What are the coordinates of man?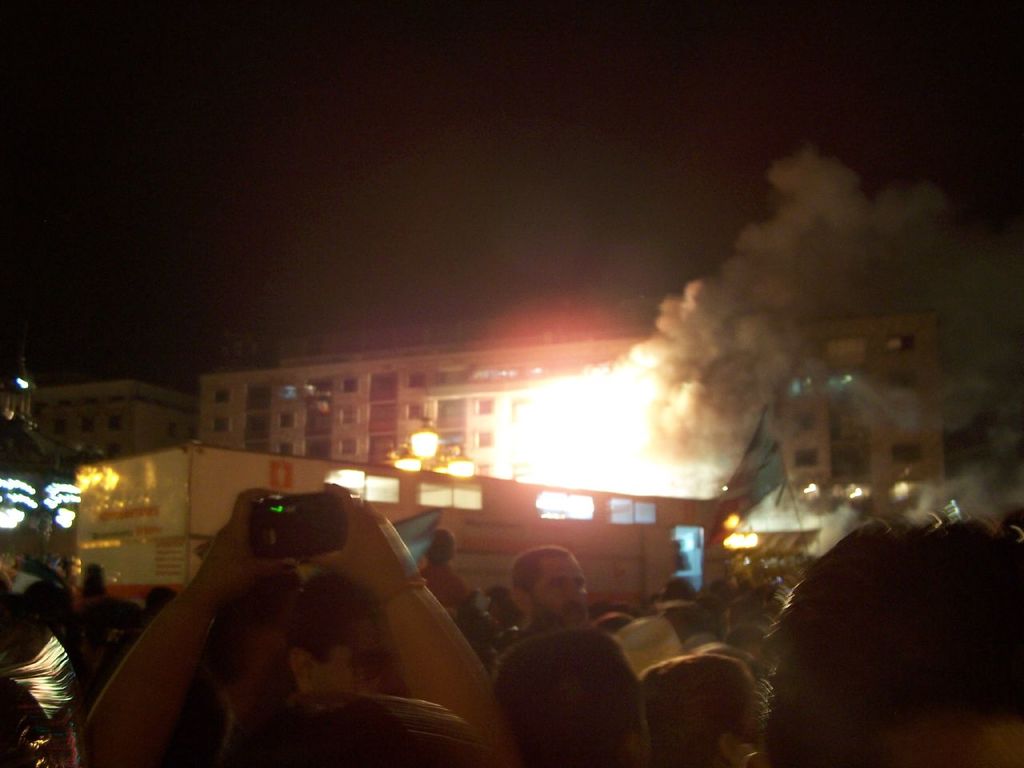
<bbox>493, 543, 598, 644</bbox>.
